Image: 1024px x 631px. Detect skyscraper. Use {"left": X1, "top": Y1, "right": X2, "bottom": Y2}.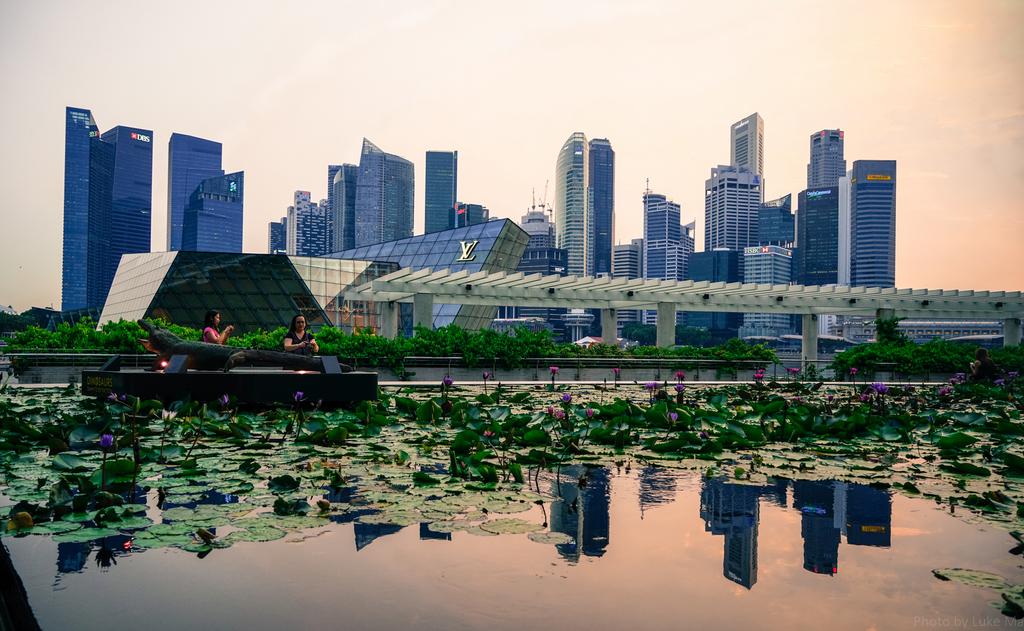
{"left": 636, "top": 183, "right": 697, "bottom": 345}.
